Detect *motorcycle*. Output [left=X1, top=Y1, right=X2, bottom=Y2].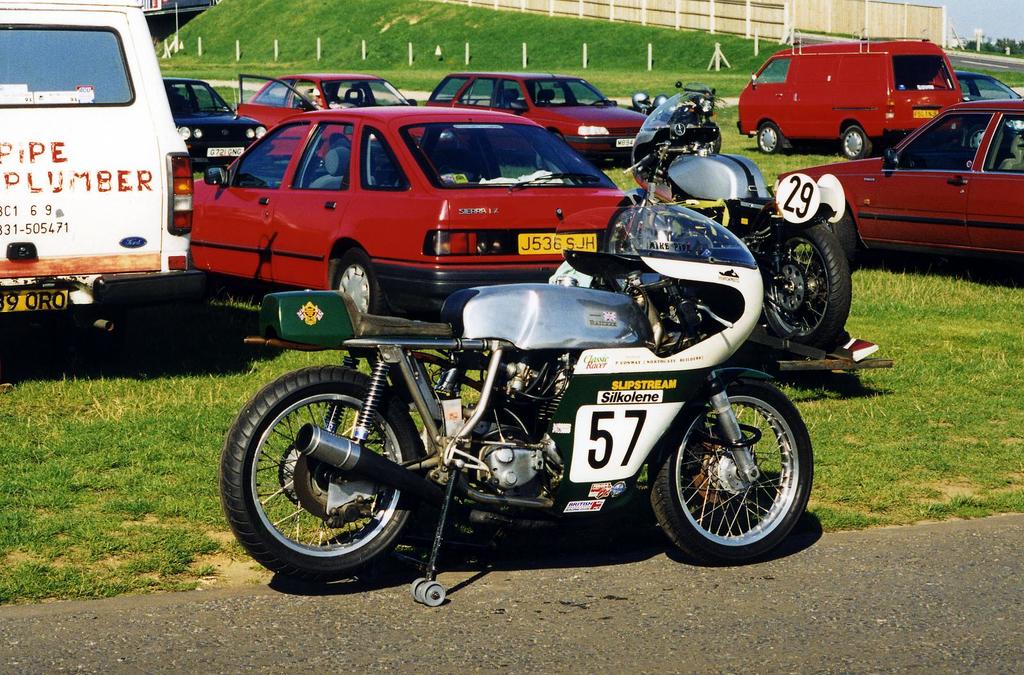
[left=635, top=80, right=726, bottom=146].
